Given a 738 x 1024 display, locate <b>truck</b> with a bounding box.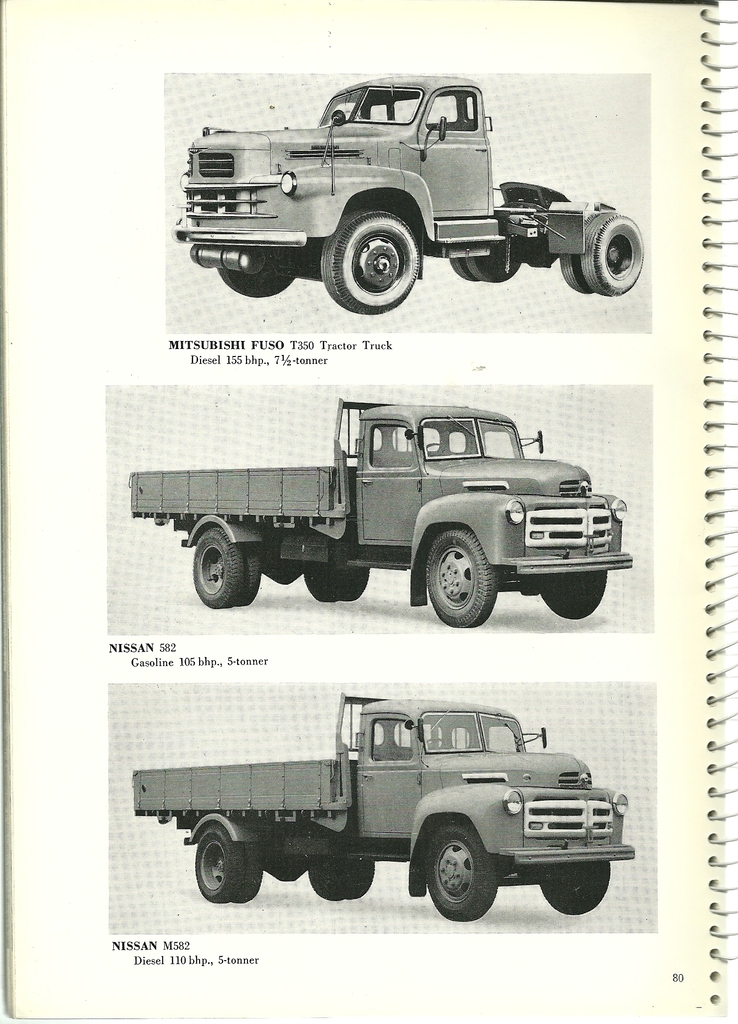
Located: {"x1": 115, "y1": 697, "x2": 650, "y2": 918}.
